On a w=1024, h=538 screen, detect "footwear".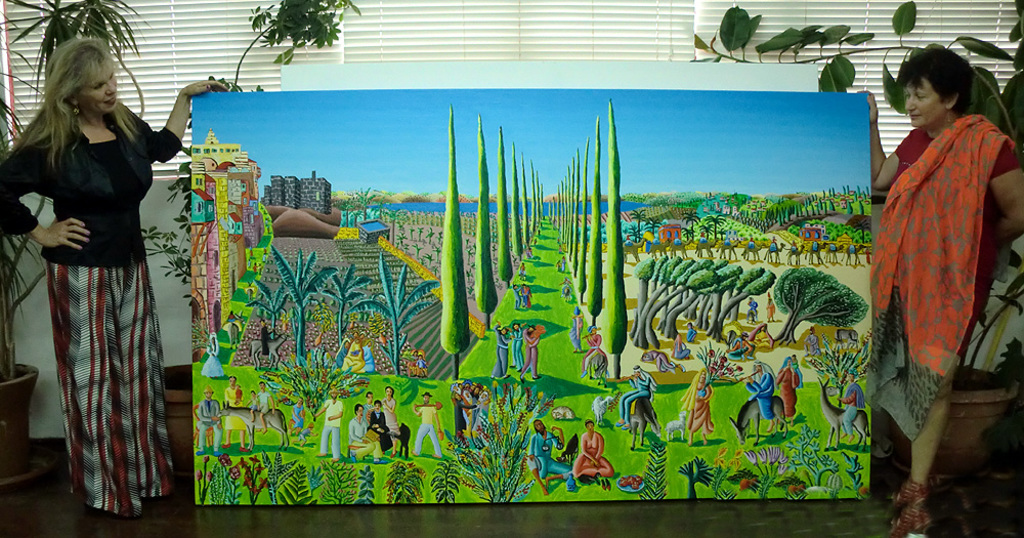
x1=511, y1=364, x2=513, y2=366.
